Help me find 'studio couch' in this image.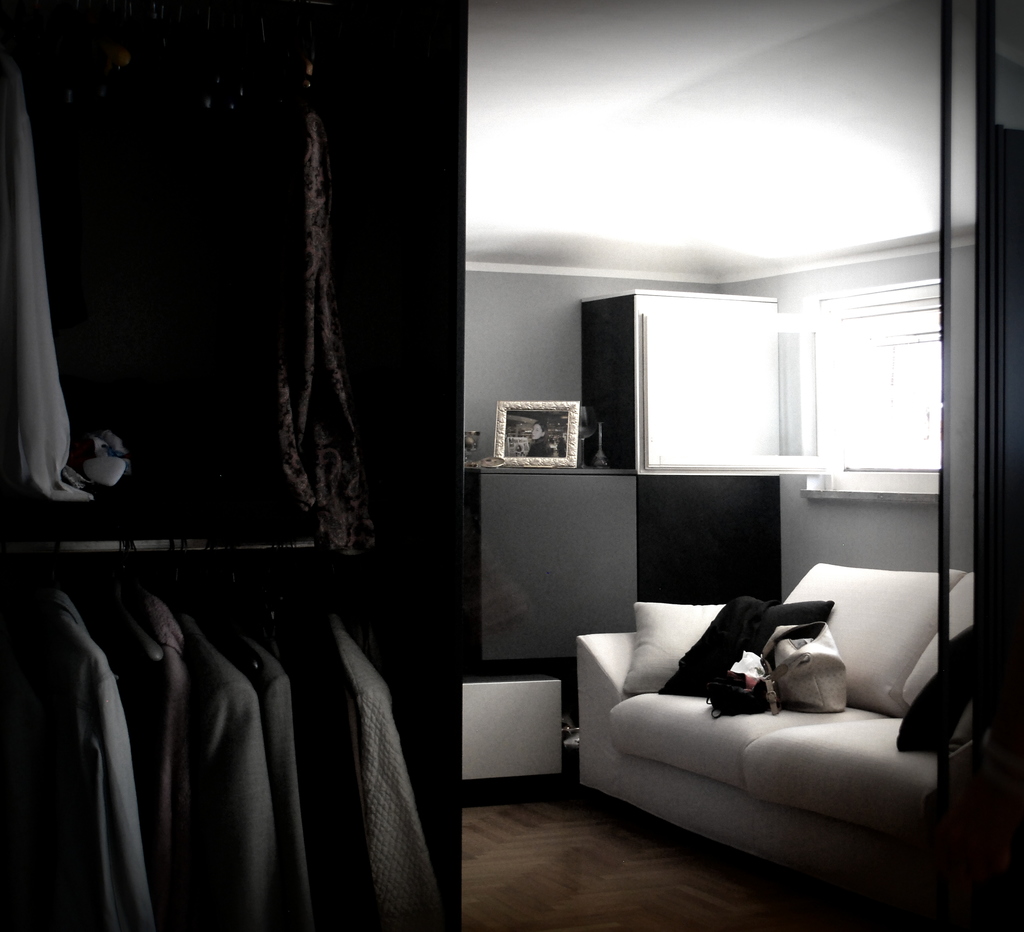
Found it: locate(575, 564, 987, 931).
